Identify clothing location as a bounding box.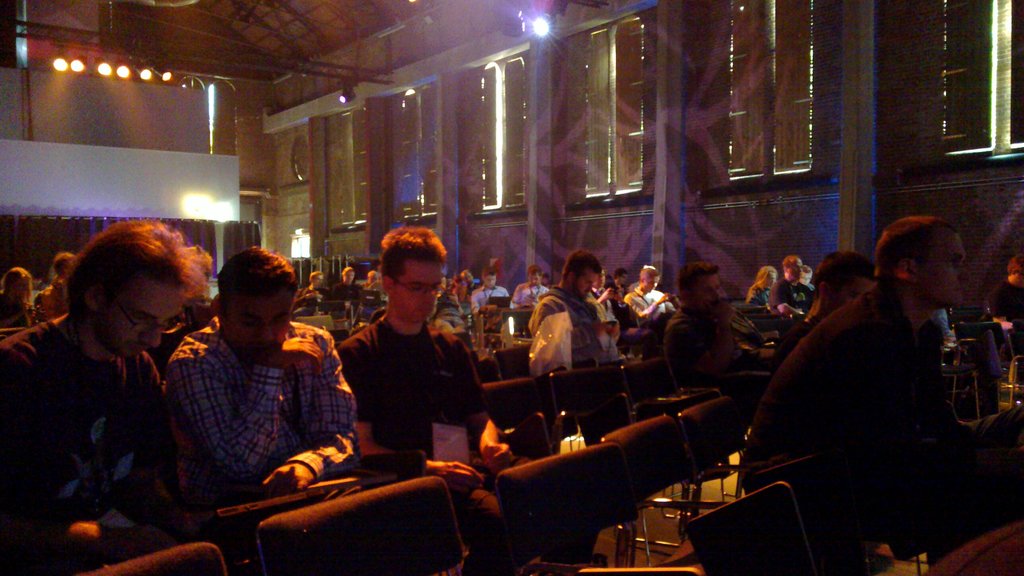
(left=740, top=293, right=961, bottom=530).
